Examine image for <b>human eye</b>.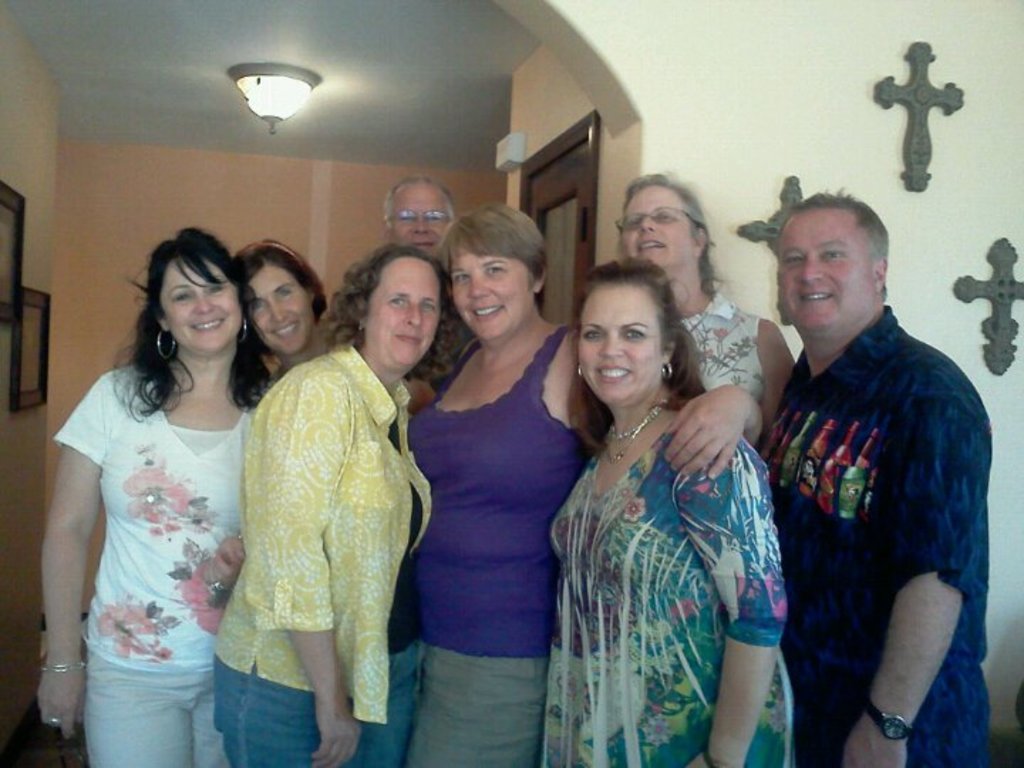
Examination result: crop(206, 277, 229, 294).
